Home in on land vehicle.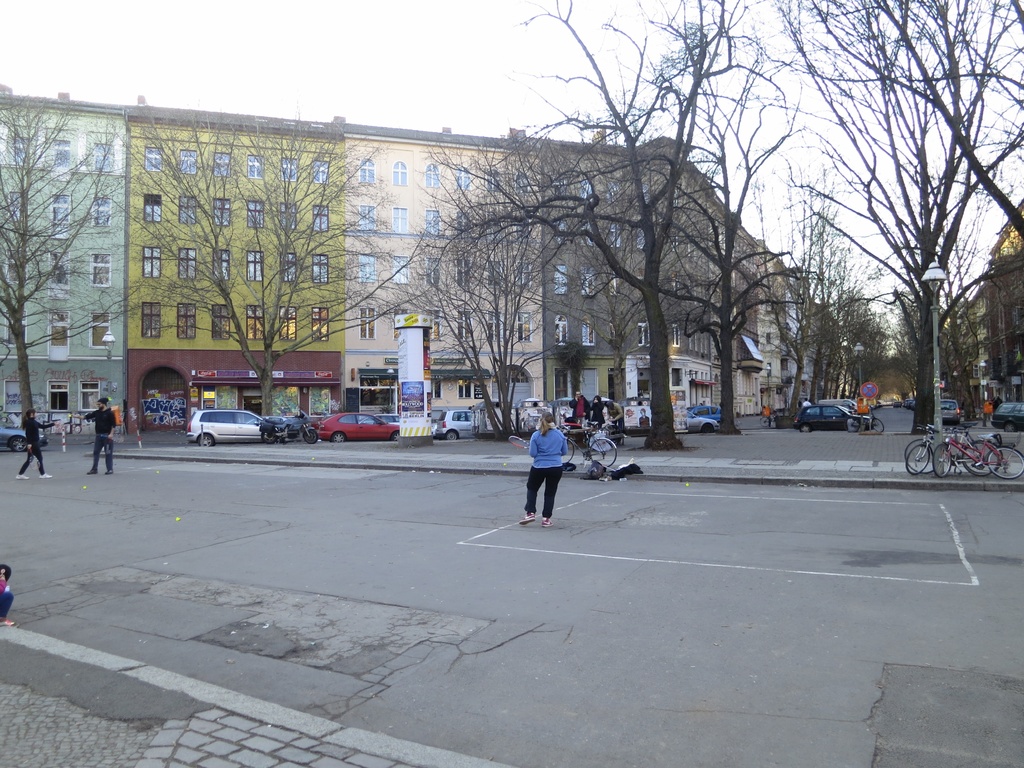
Homed in at 432,404,476,444.
